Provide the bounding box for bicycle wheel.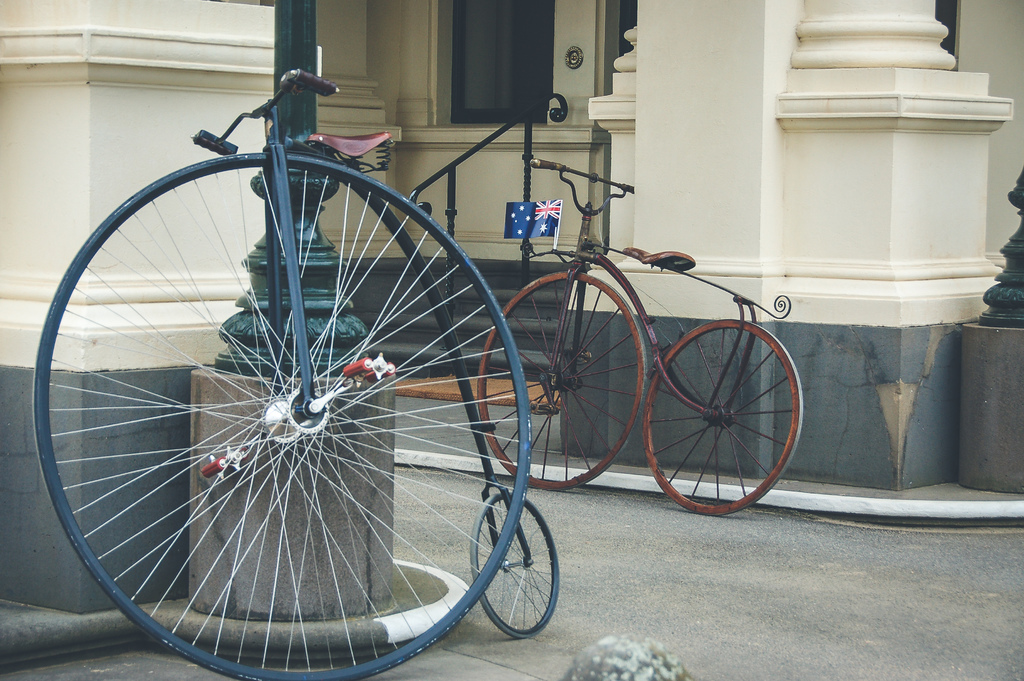
box(474, 268, 644, 489).
